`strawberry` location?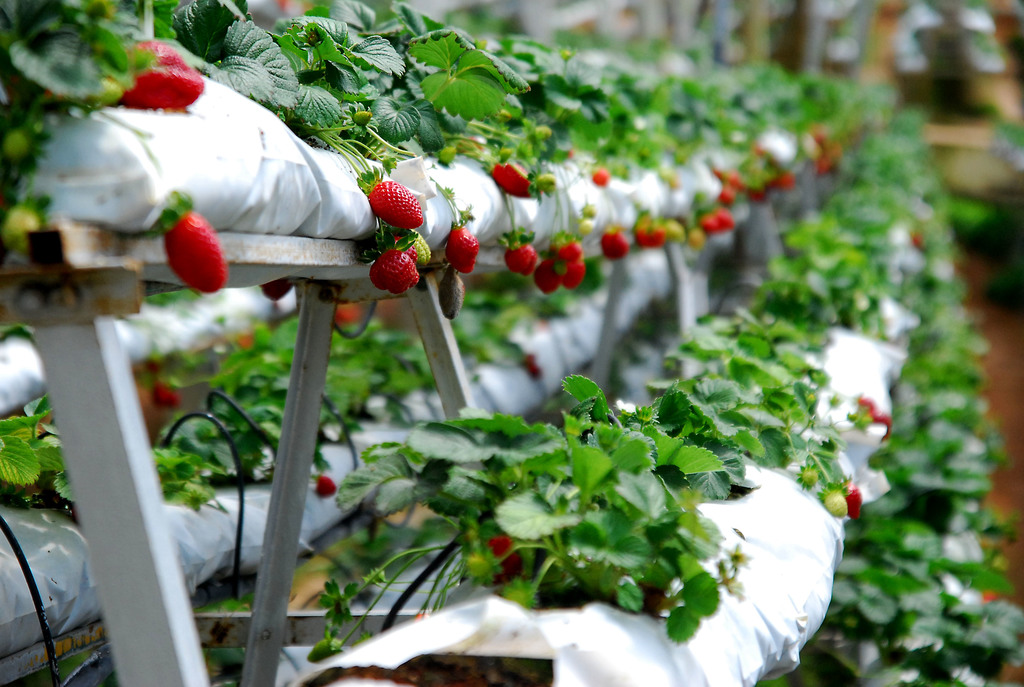
x1=698 y1=210 x2=719 y2=235
